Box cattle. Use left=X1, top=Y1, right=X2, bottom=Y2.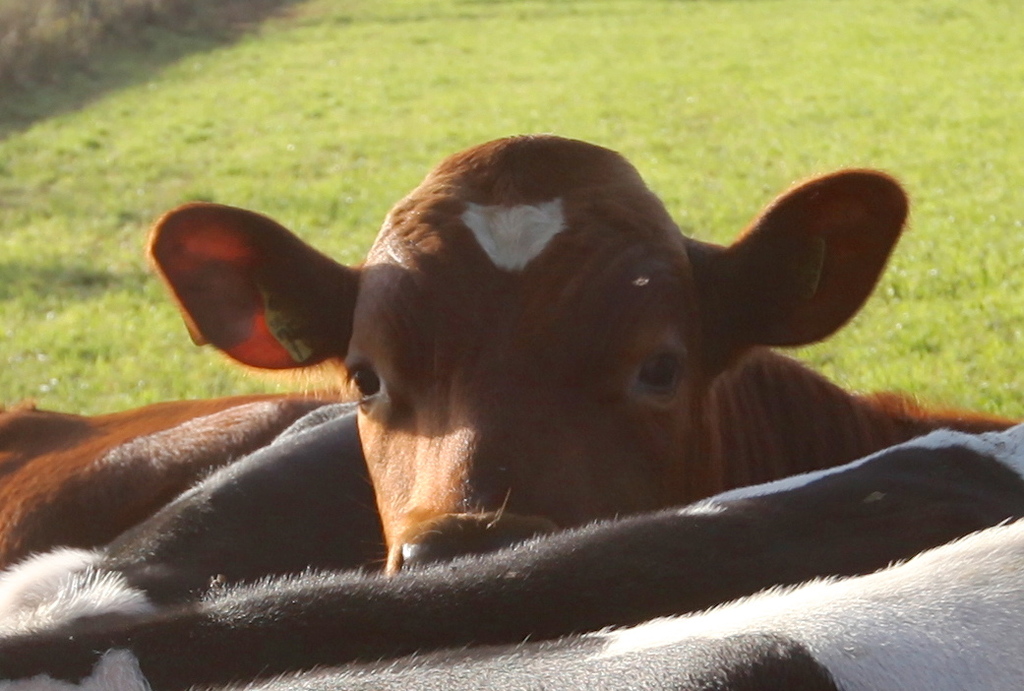
left=0, top=422, right=1023, bottom=690.
